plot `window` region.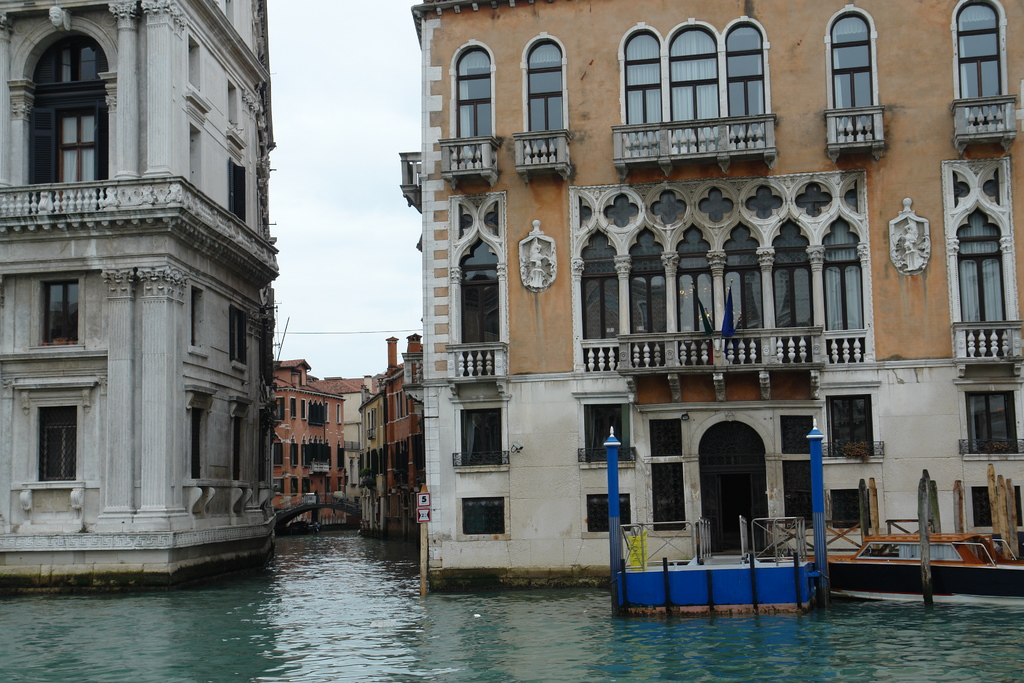
Plotted at [454,193,511,378].
